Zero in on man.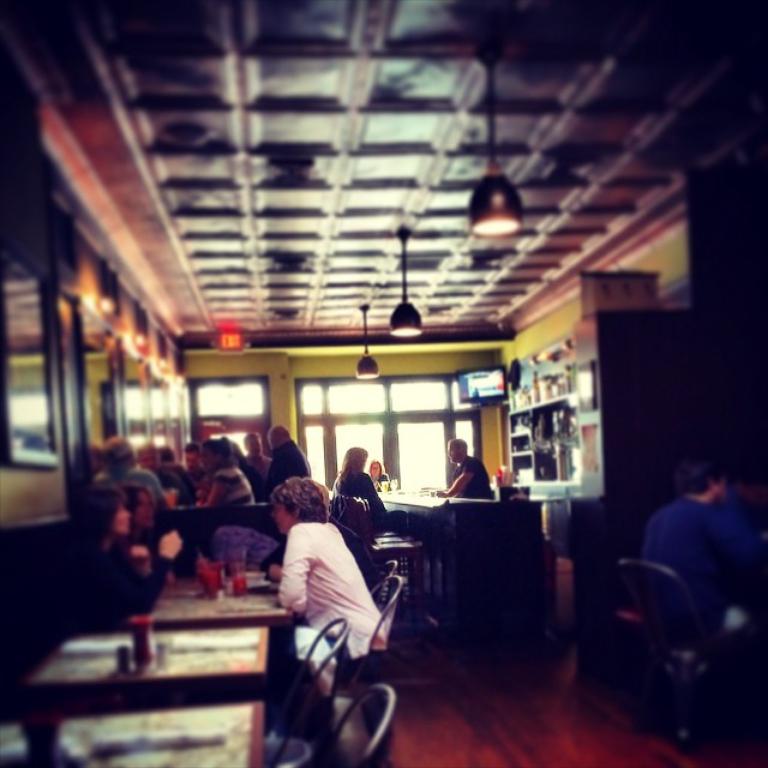
Zeroed in: [left=422, top=431, right=499, bottom=505].
